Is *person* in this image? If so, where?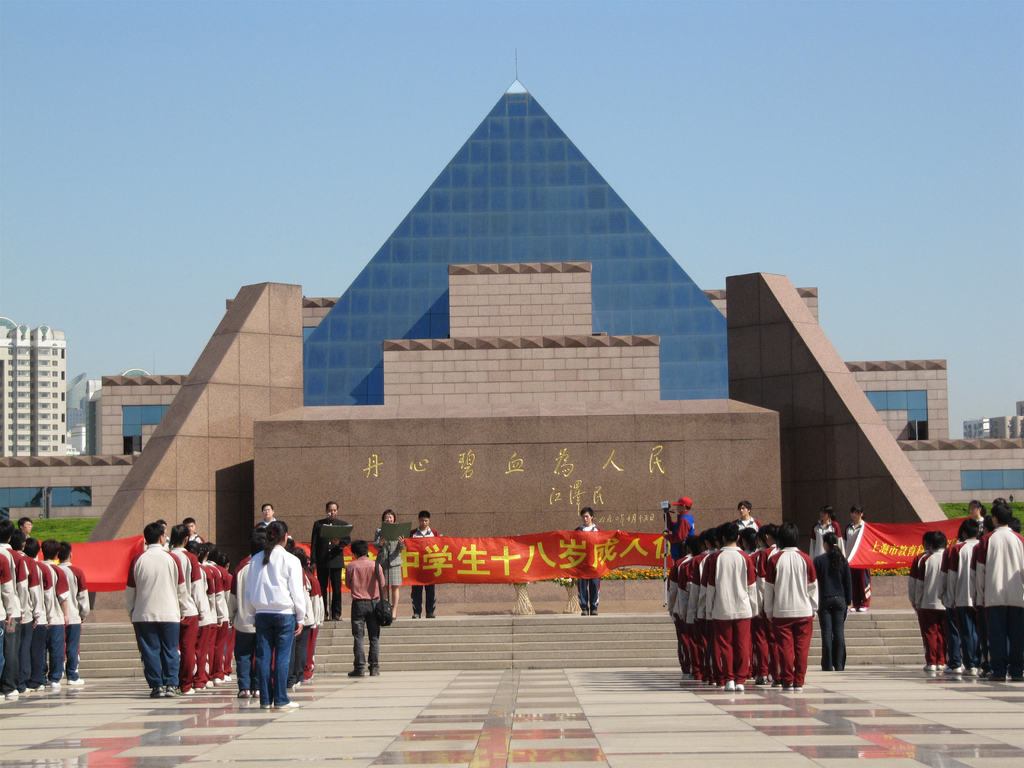
Yes, at [14, 524, 50, 691].
